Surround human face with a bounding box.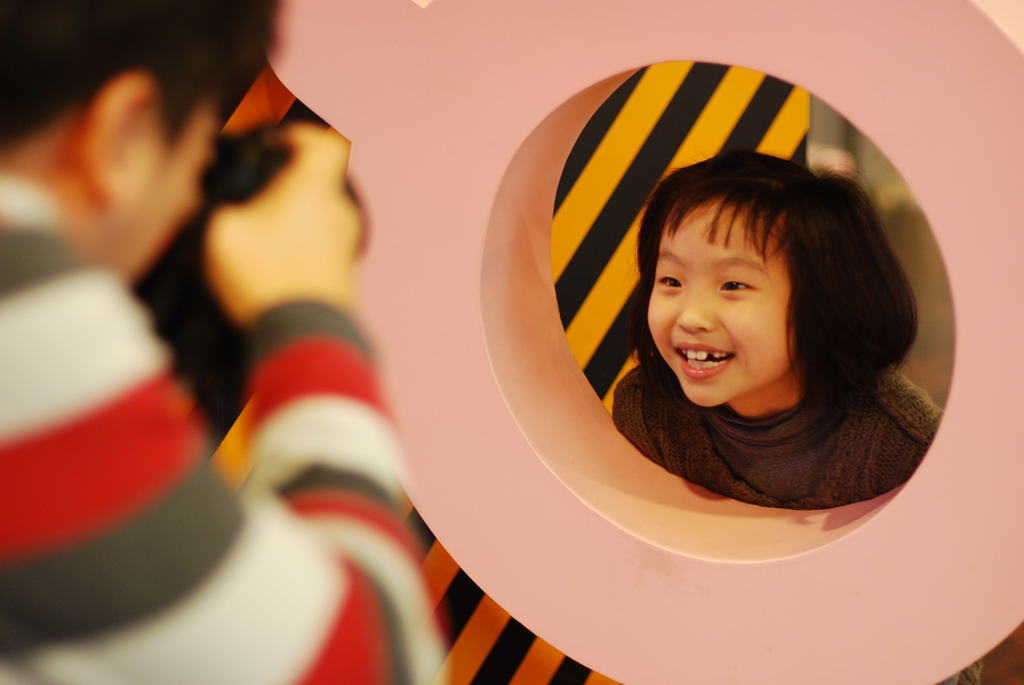
[648, 193, 803, 405].
